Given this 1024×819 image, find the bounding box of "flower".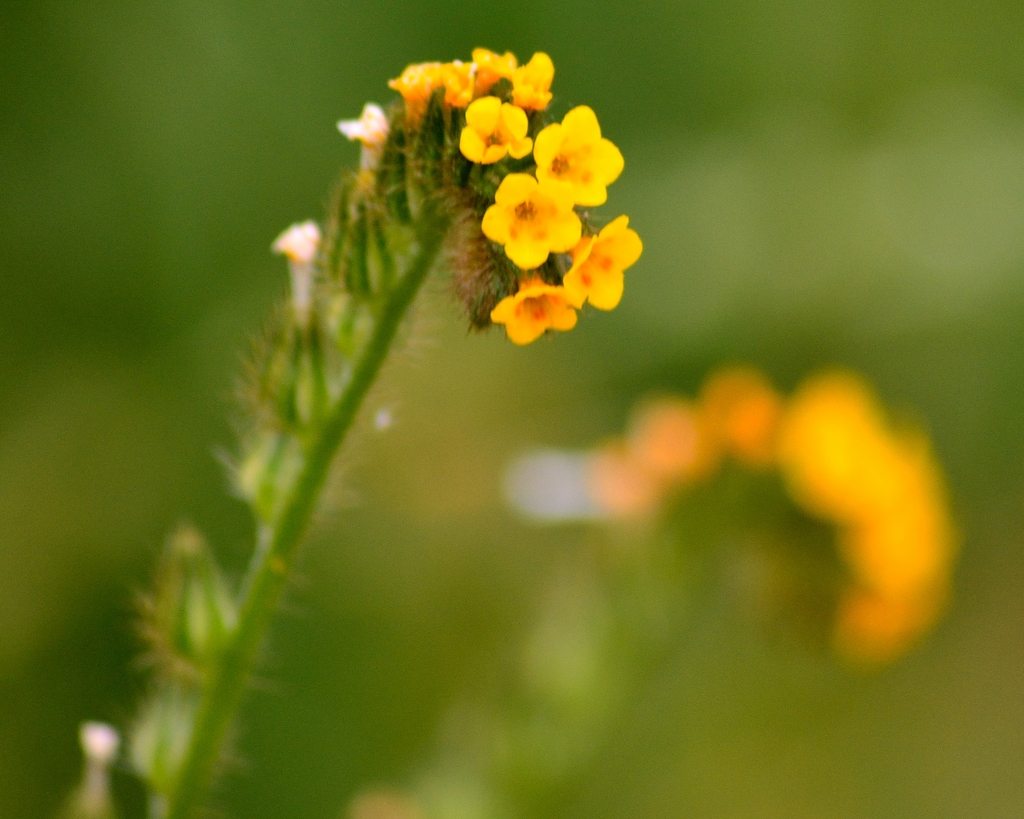
x1=469 y1=49 x2=517 y2=93.
